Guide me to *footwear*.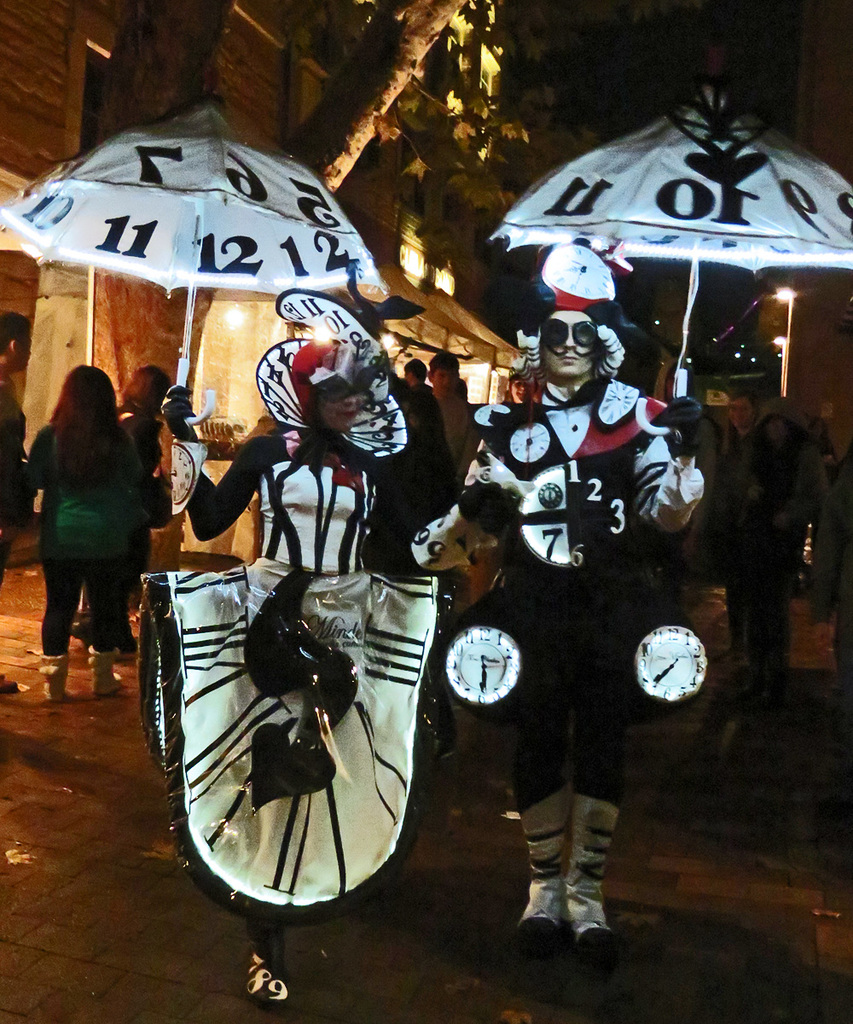
Guidance: 583 766 635 947.
